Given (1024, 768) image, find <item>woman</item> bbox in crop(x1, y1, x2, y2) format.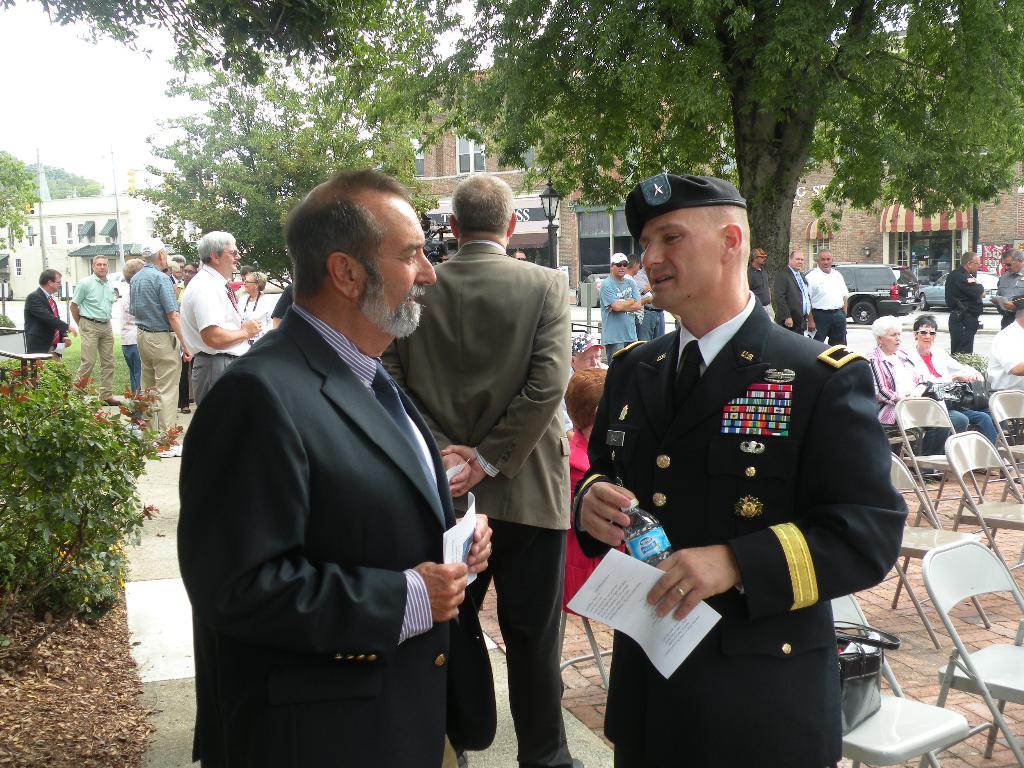
crop(236, 272, 270, 332).
